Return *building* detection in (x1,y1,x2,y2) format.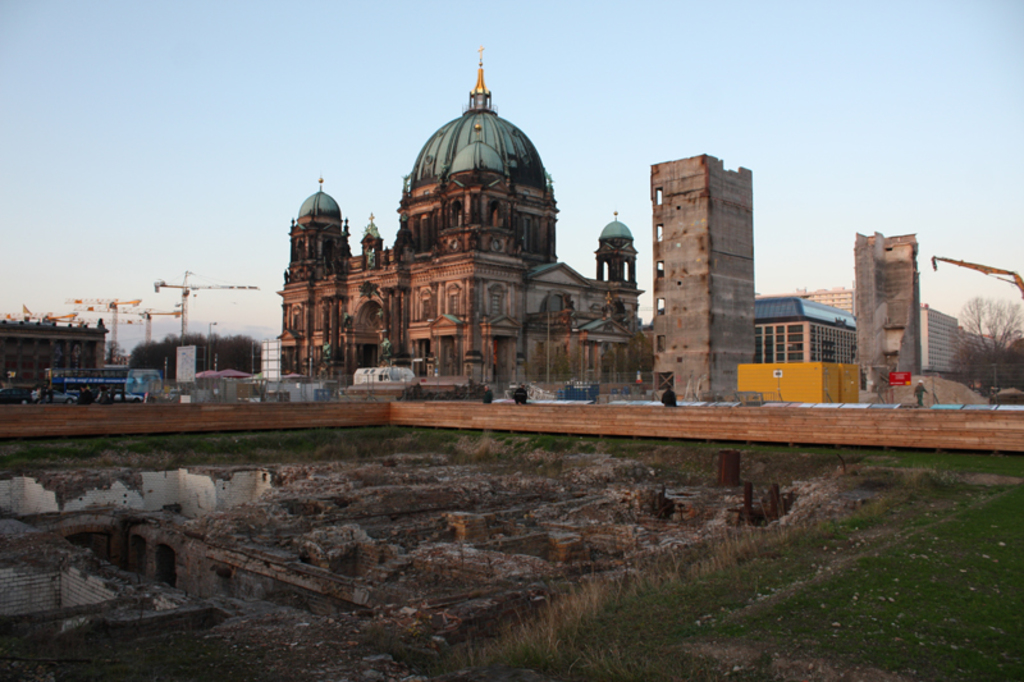
(279,46,655,393).
